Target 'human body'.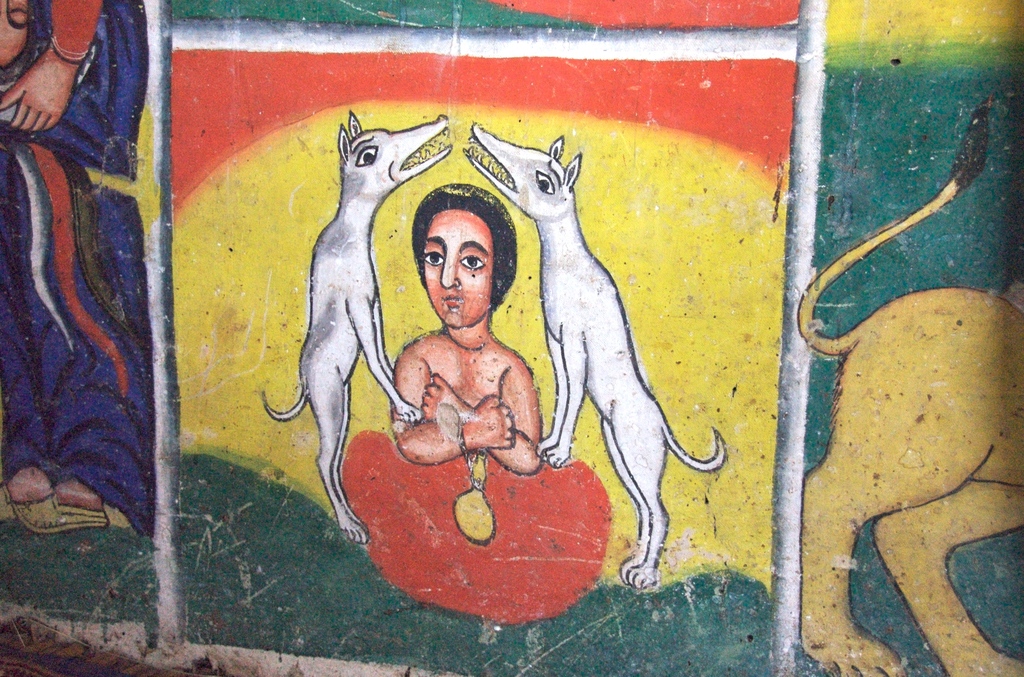
Target region: [342,185,615,625].
